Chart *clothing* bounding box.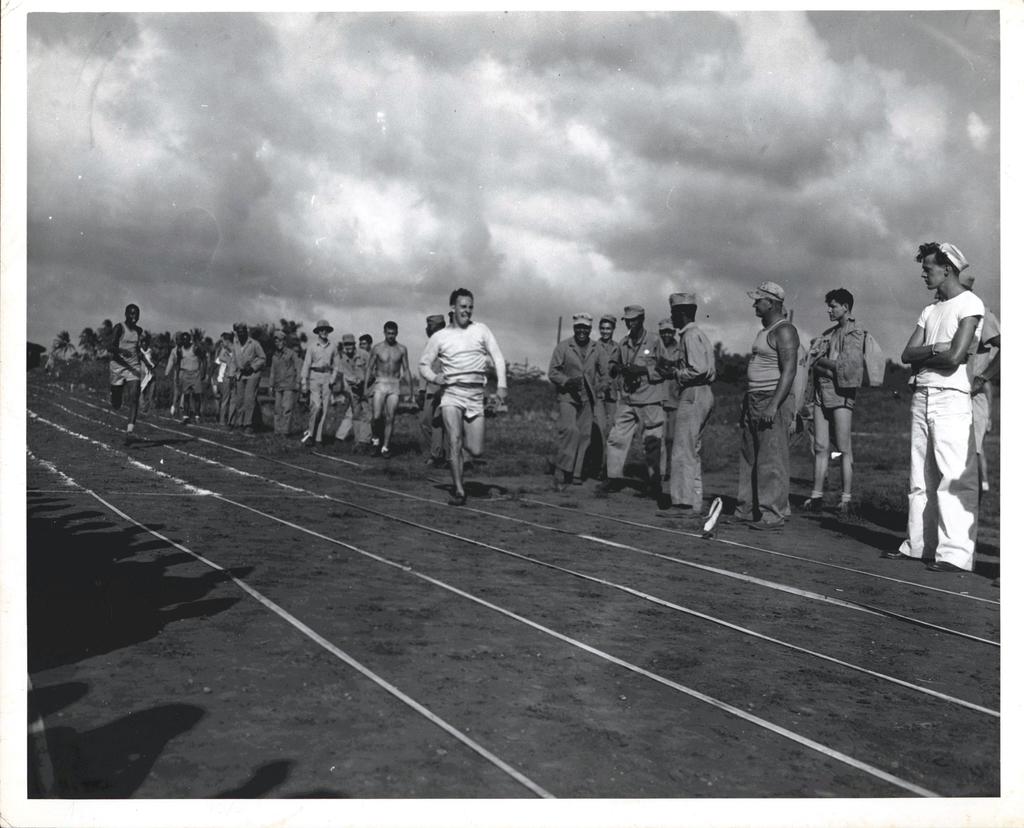
Charted: detection(376, 379, 400, 396).
